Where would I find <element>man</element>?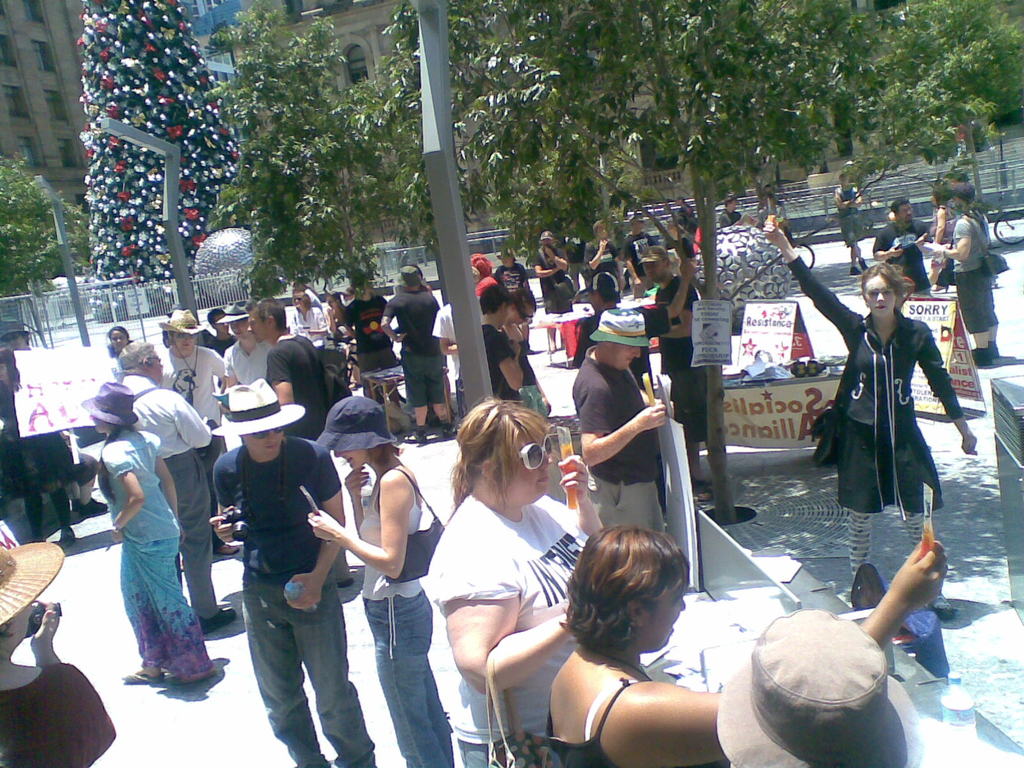
At box(559, 308, 671, 531).
